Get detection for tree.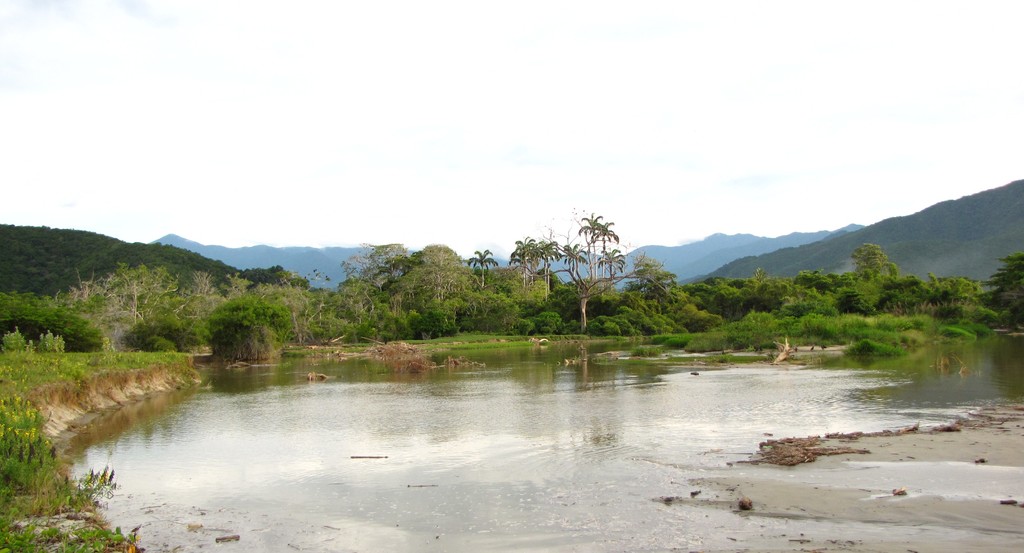
Detection: left=60, top=256, right=186, bottom=342.
